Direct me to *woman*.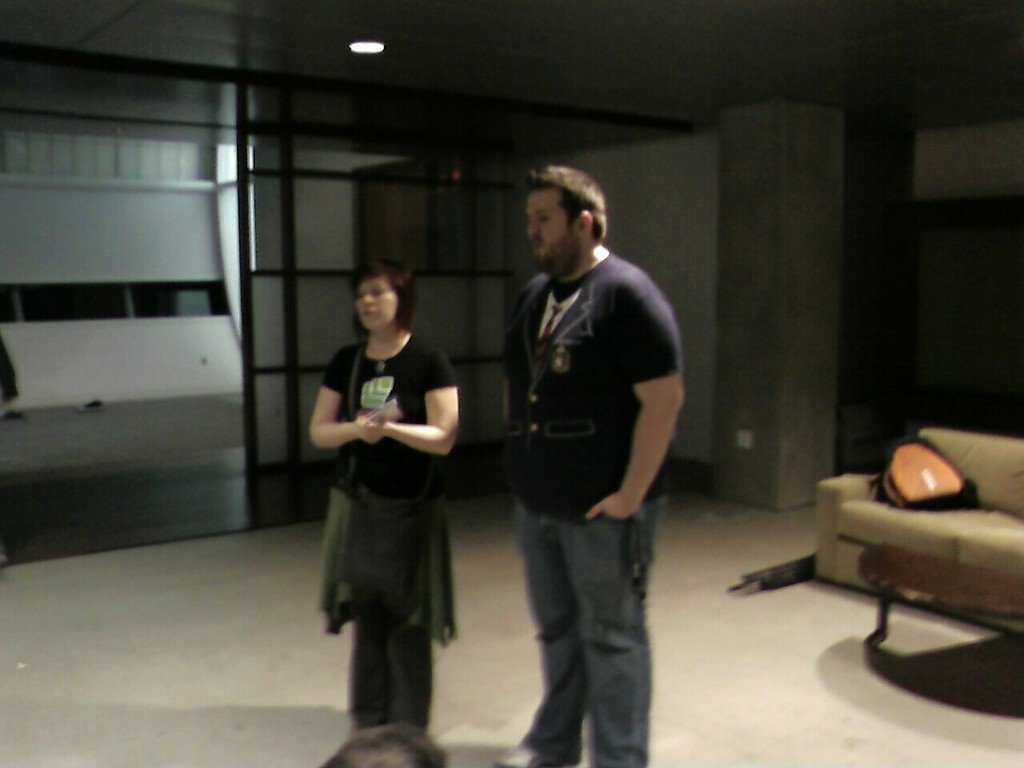
Direction: locate(298, 248, 467, 743).
